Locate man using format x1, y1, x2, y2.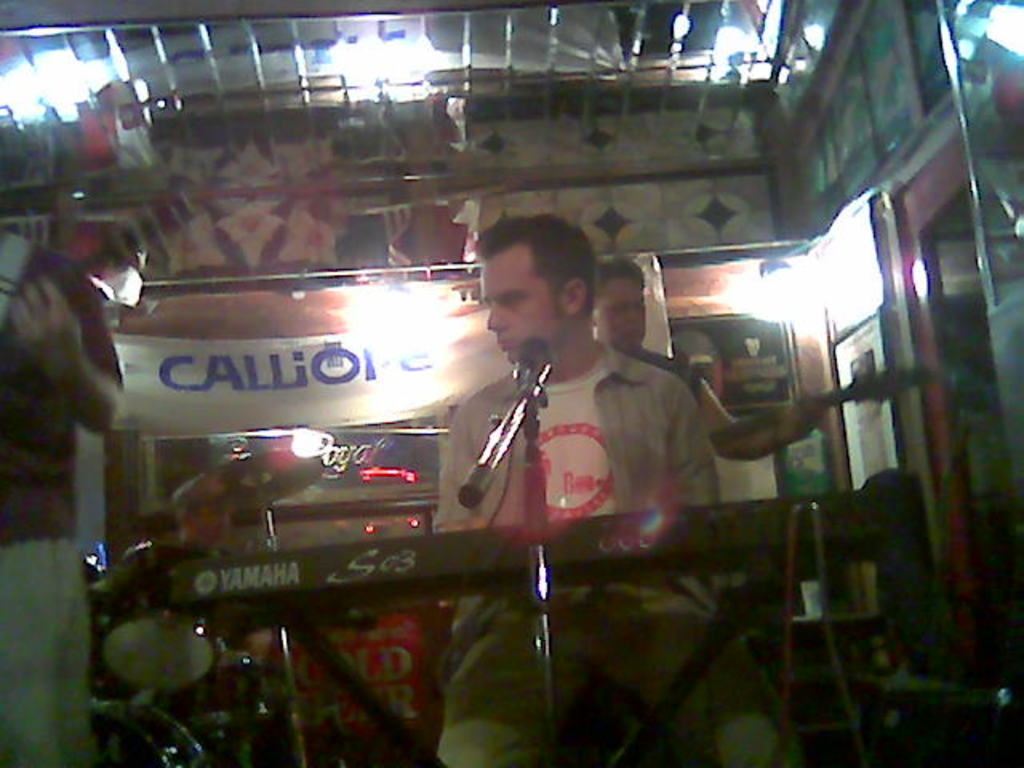
589, 253, 835, 466.
